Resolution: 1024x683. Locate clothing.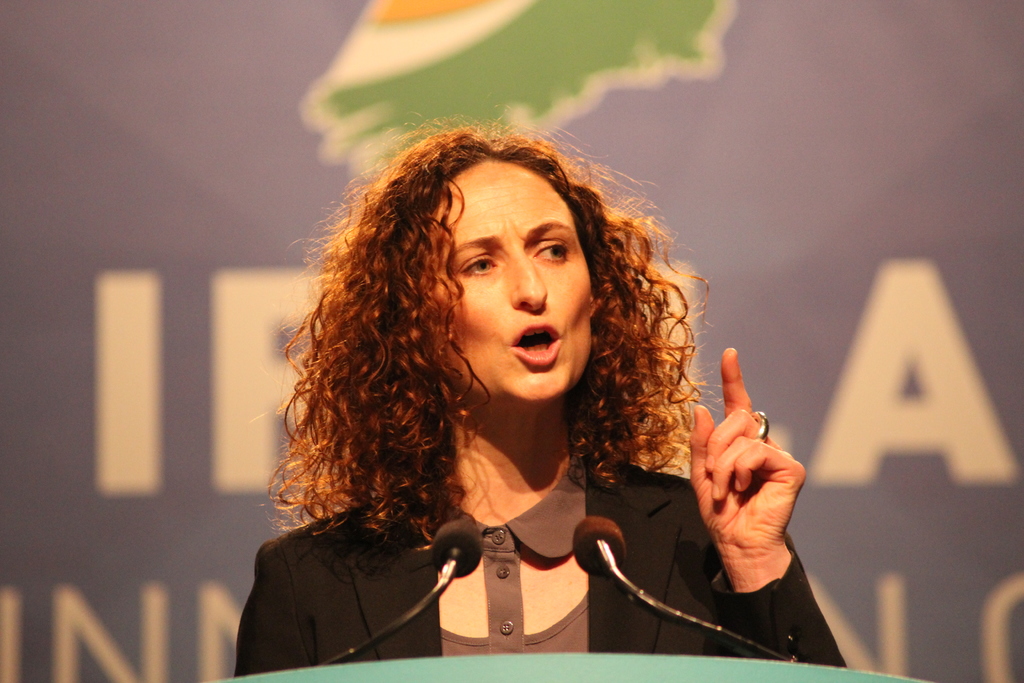
{"left": 231, "top": 429, "right": 837, "bottom": 671}.
